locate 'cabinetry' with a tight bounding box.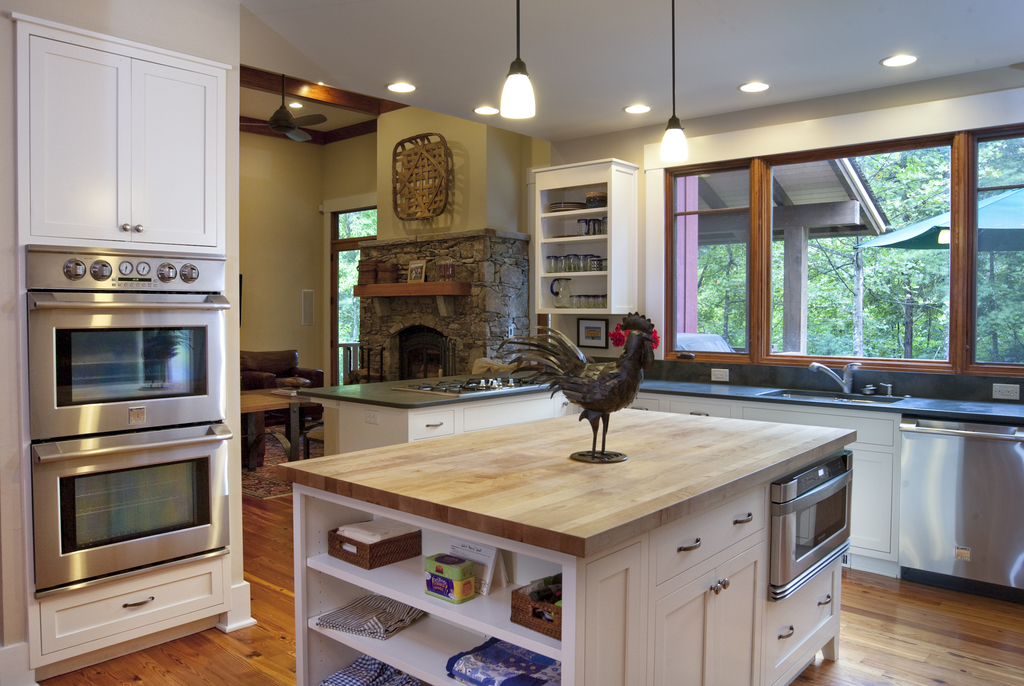
l=624, t=390, r=890, b=444.
